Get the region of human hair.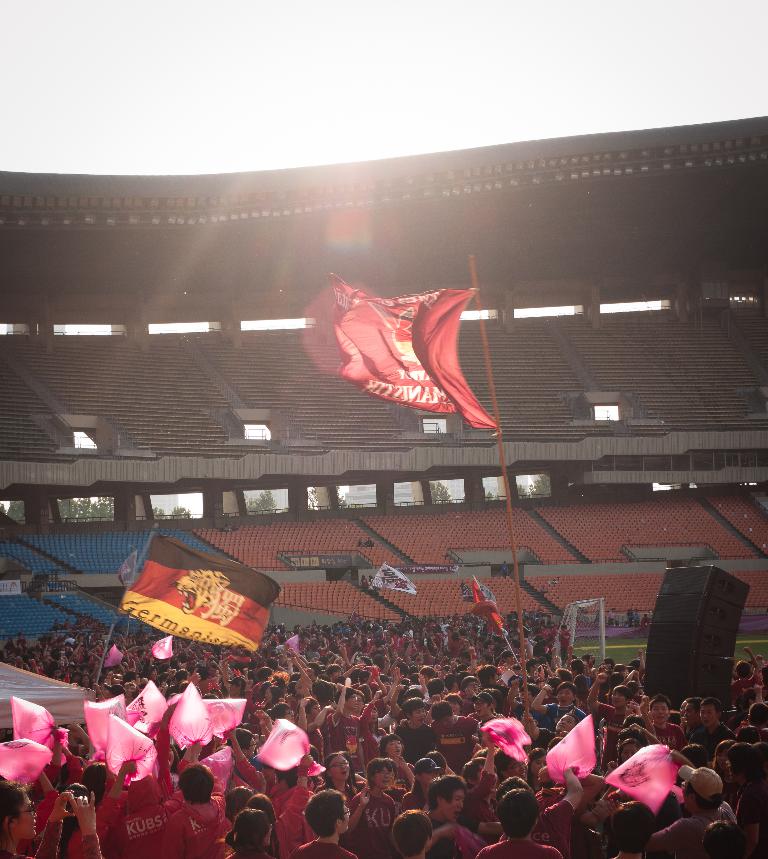
[x1=309, y1=679, x2=332, y2=702].
